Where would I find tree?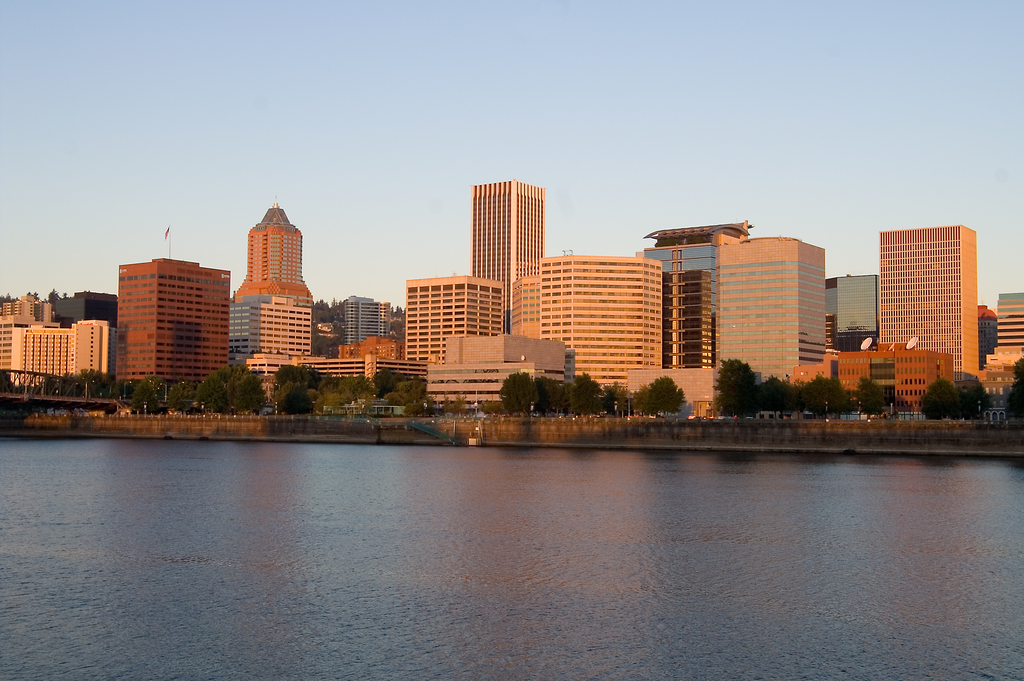
At [531,384,570,411].
